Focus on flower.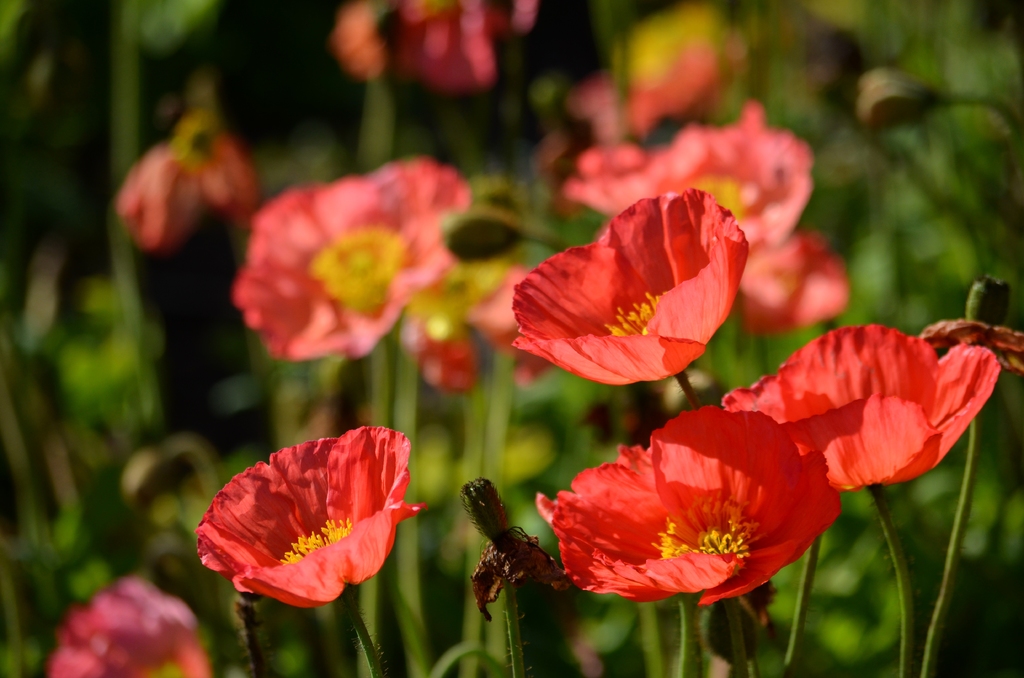
Focused at region(531, 396, 856, 613).
